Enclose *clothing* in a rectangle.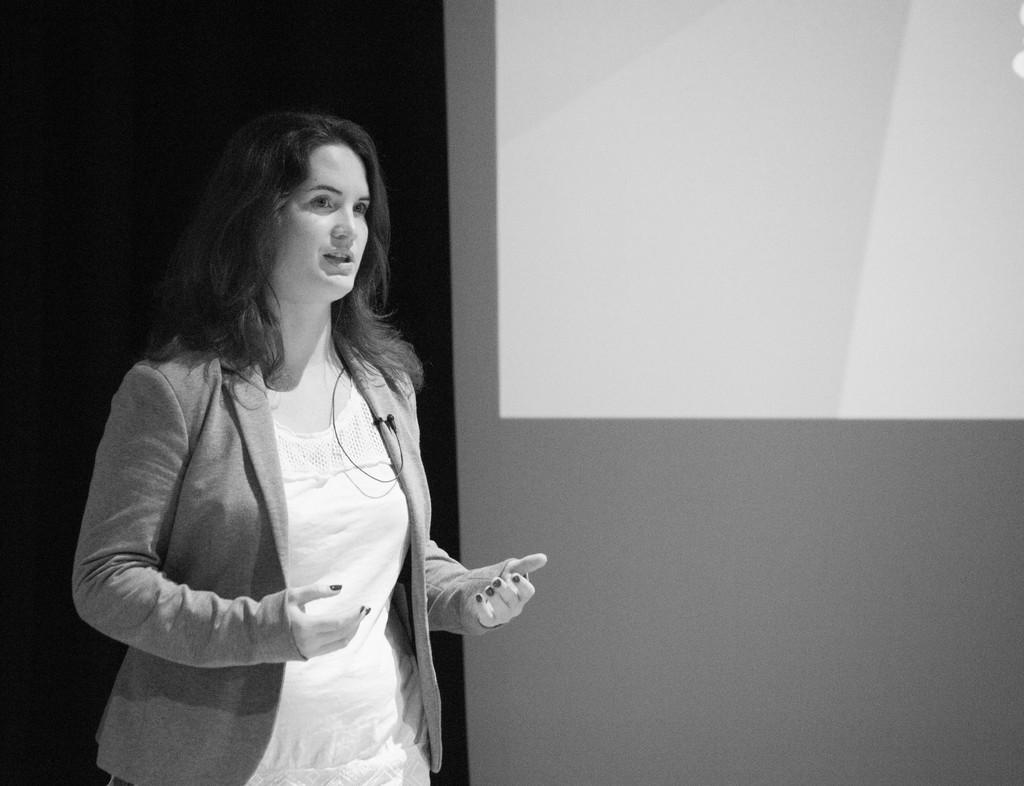
locate(92, 244, 521, 736).
